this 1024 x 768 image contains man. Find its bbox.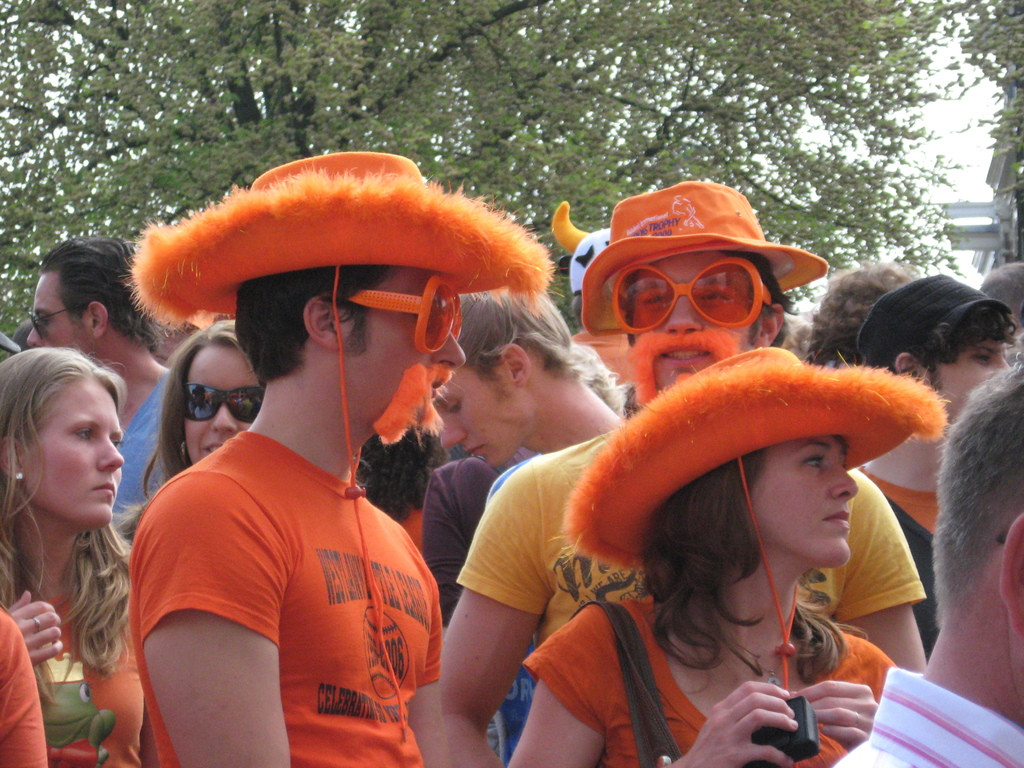
l=440, t=295, r=627, b=767.
